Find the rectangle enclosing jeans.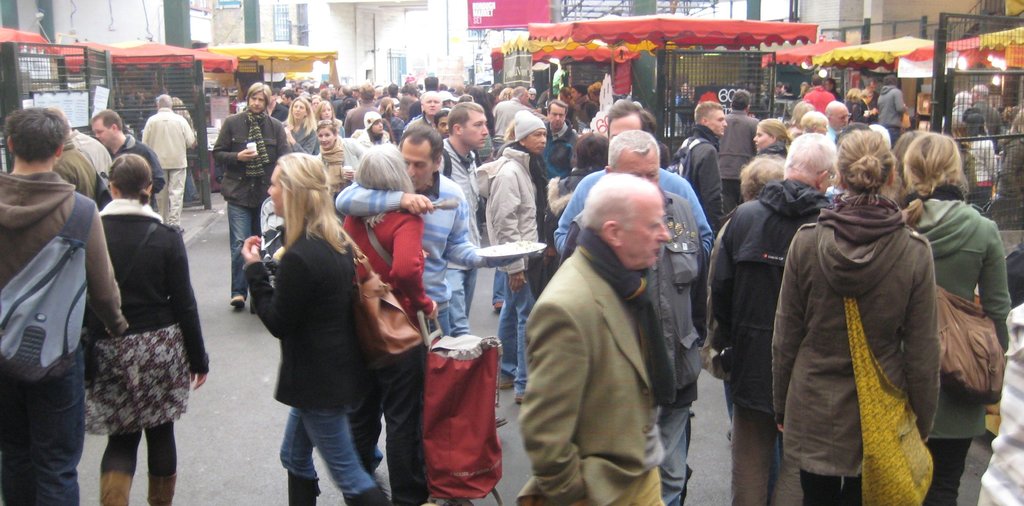
[left=0, top=348, right=95, bottom=505].
